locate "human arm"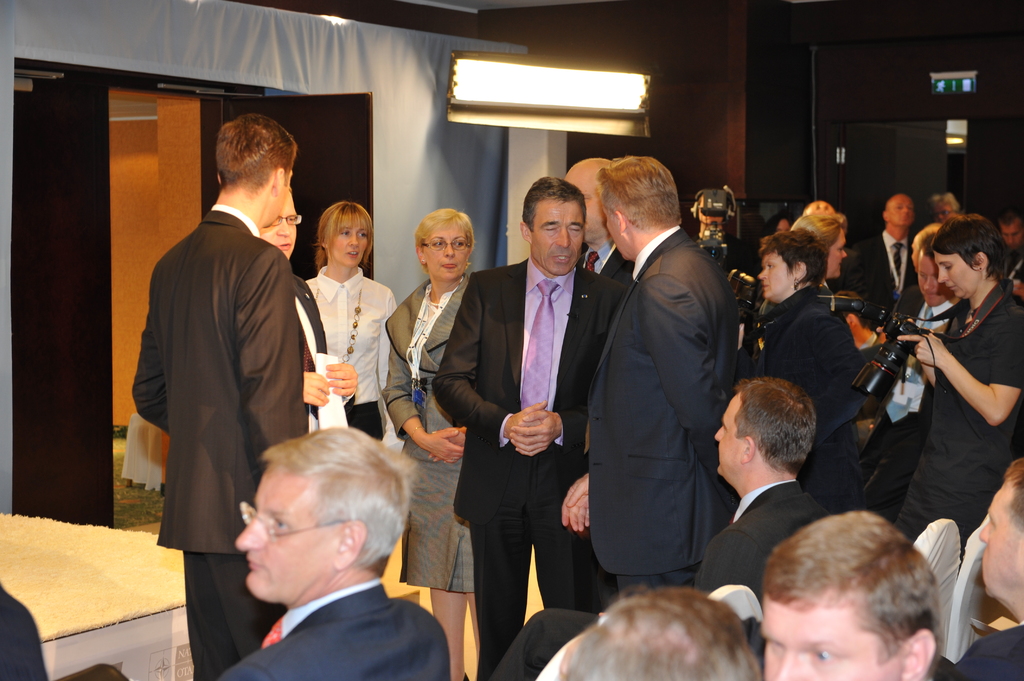
box=[559, 472, 595, 536]
